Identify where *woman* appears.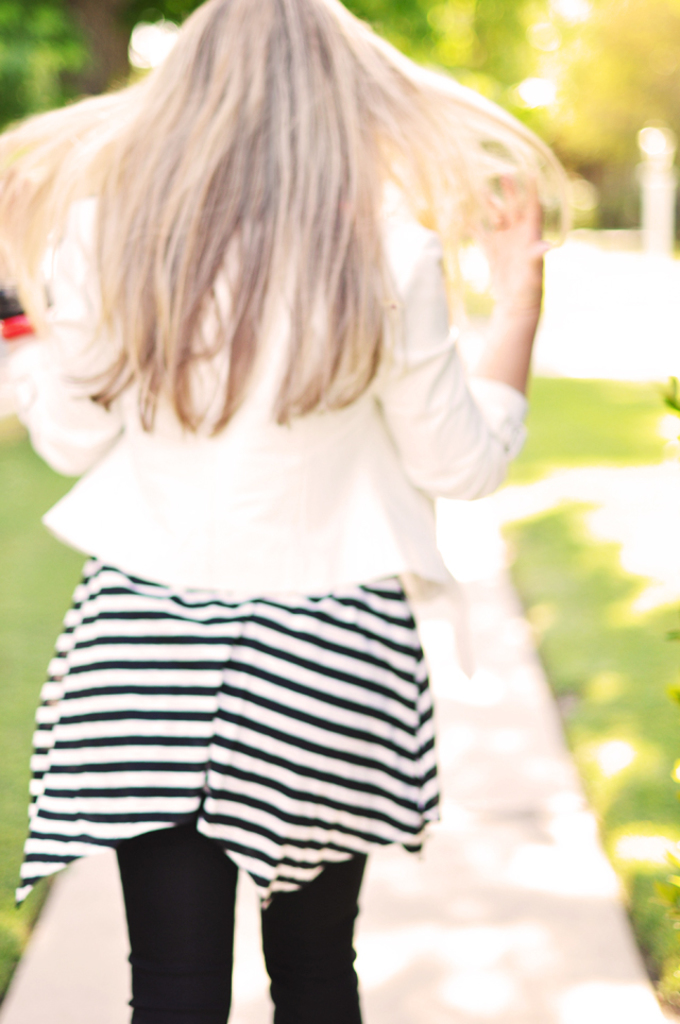
Appears at <bbox>0, 0, 577, 1022</bbox>.
